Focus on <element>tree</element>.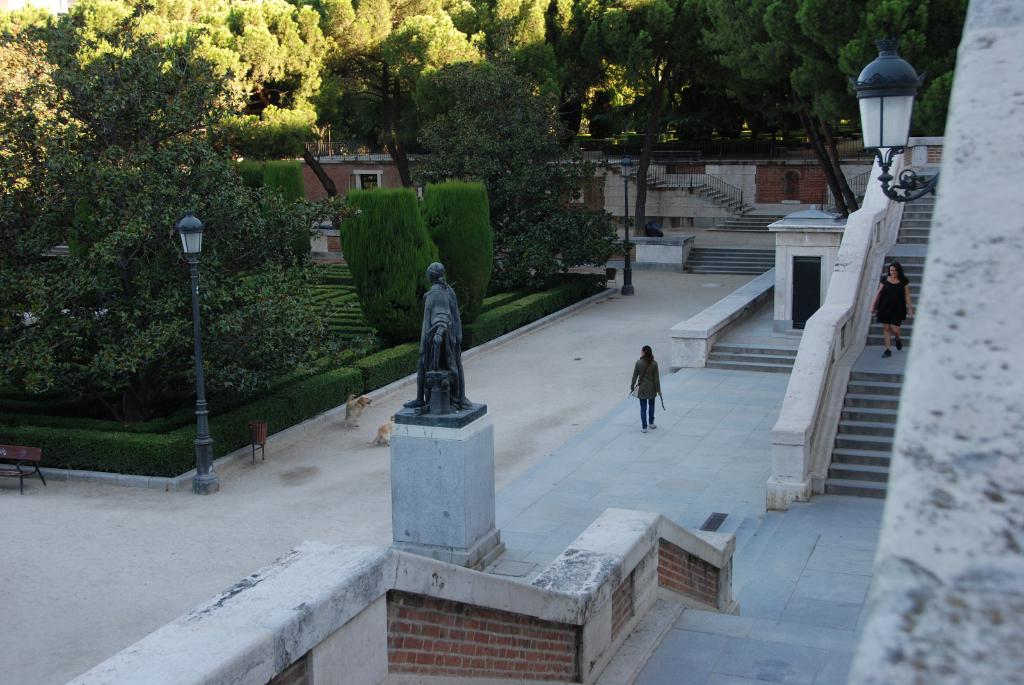
Focused at (0, 0, 348, 414).
